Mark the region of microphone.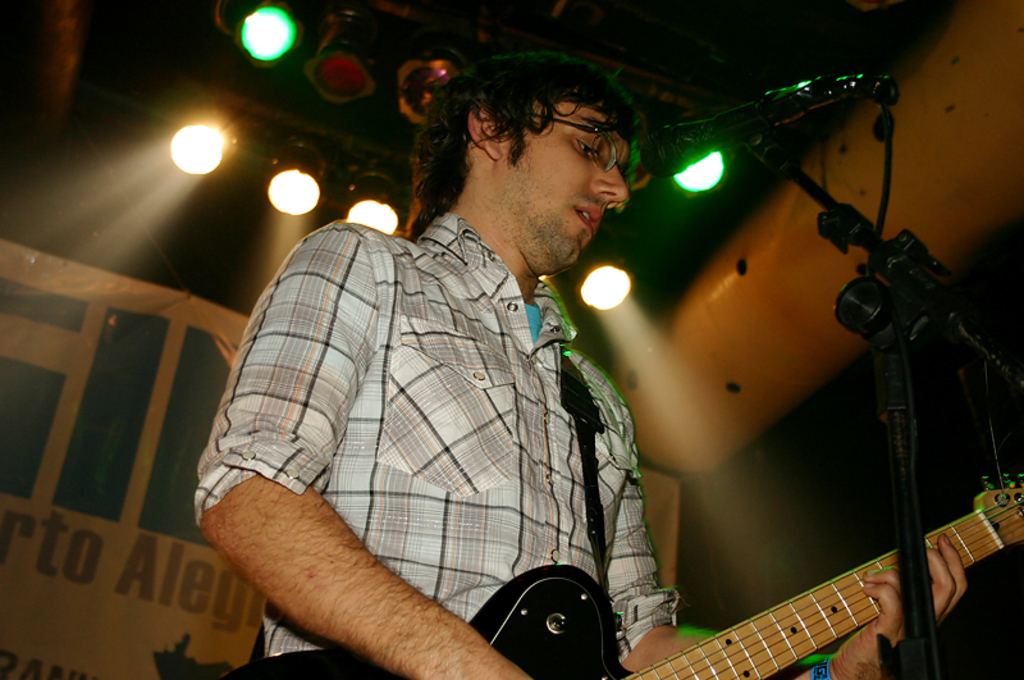
Region: Rect(643, 104, 771, 181).
